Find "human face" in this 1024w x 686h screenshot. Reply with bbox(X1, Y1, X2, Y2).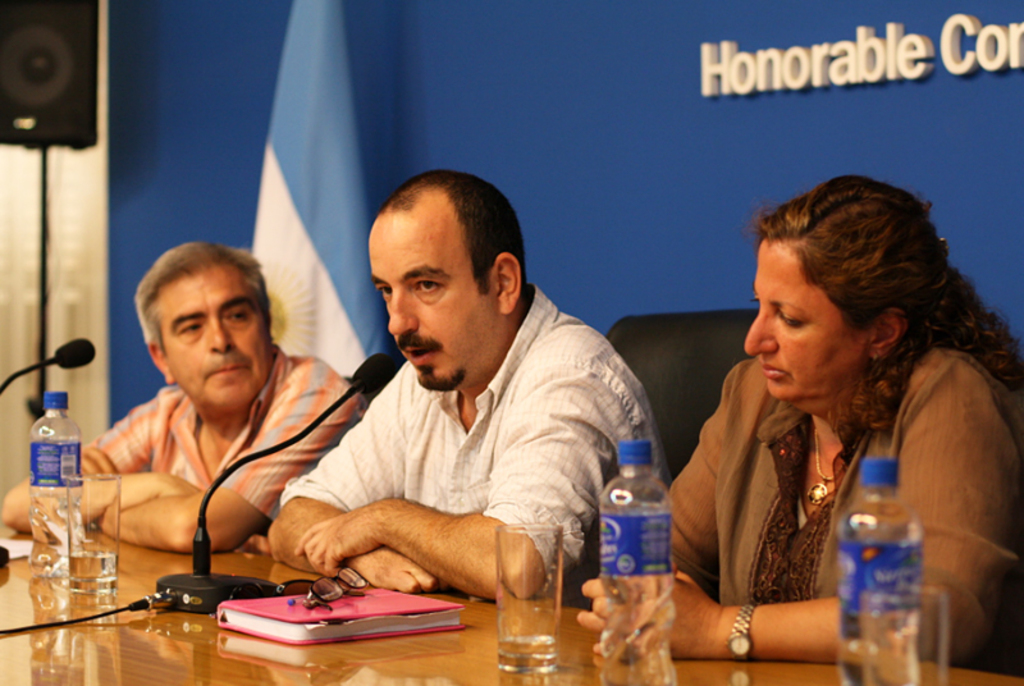
bbox(154, 266, 269, 402).
